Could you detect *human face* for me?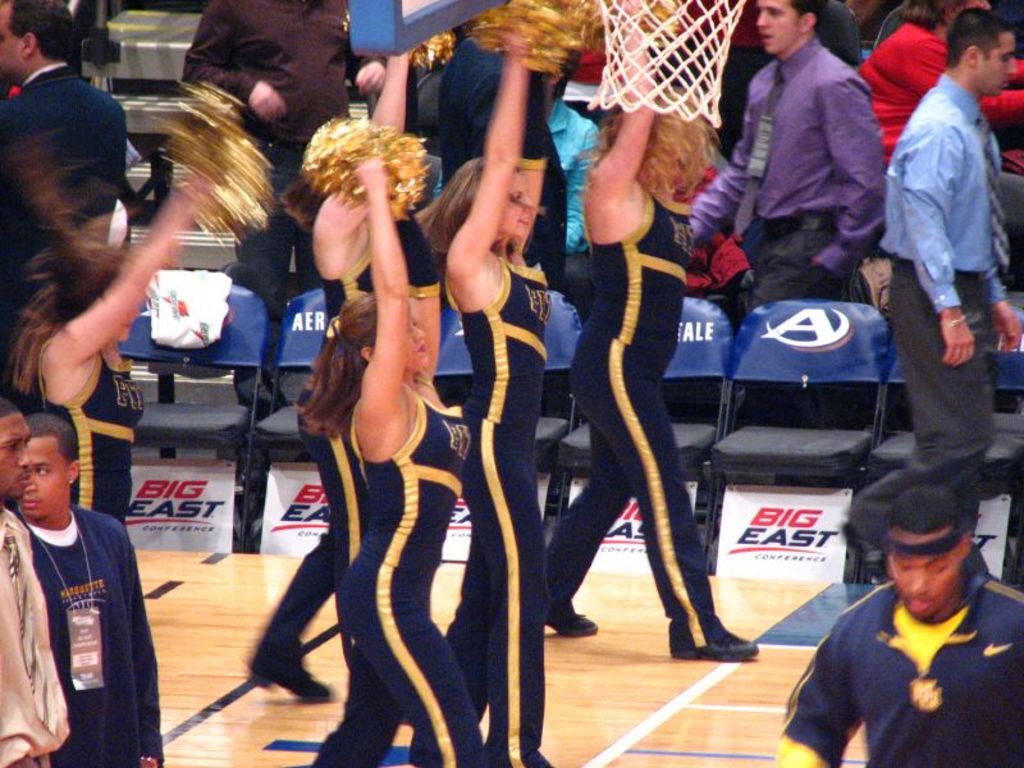
Detection result: l=754, t=0, r=804, b=52.
